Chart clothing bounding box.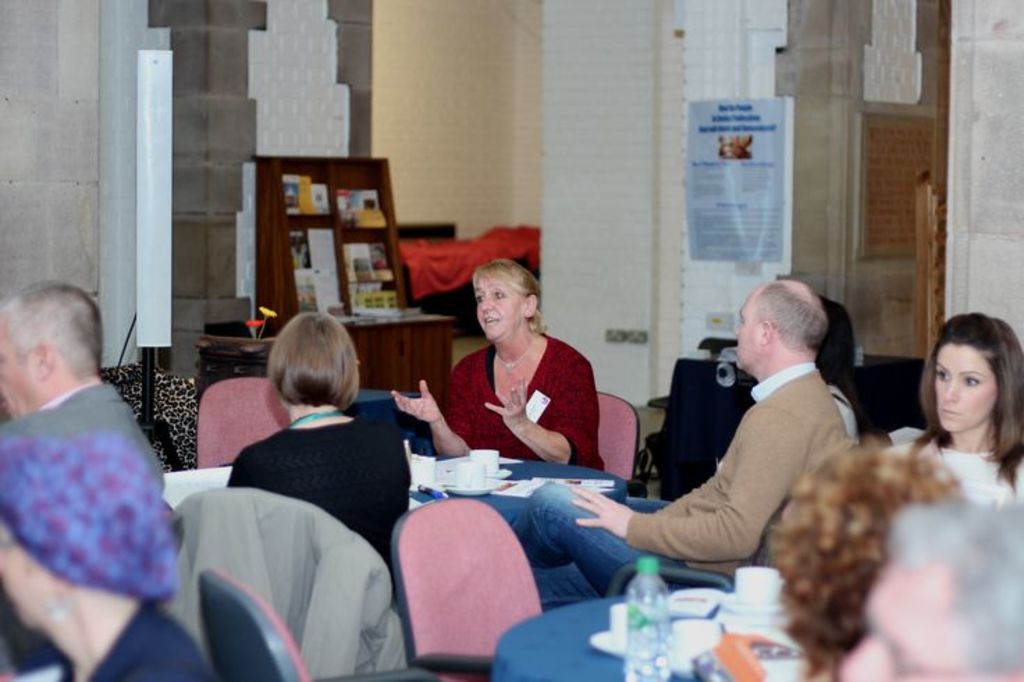
Charted: rect(231, 406, 408, 594).
